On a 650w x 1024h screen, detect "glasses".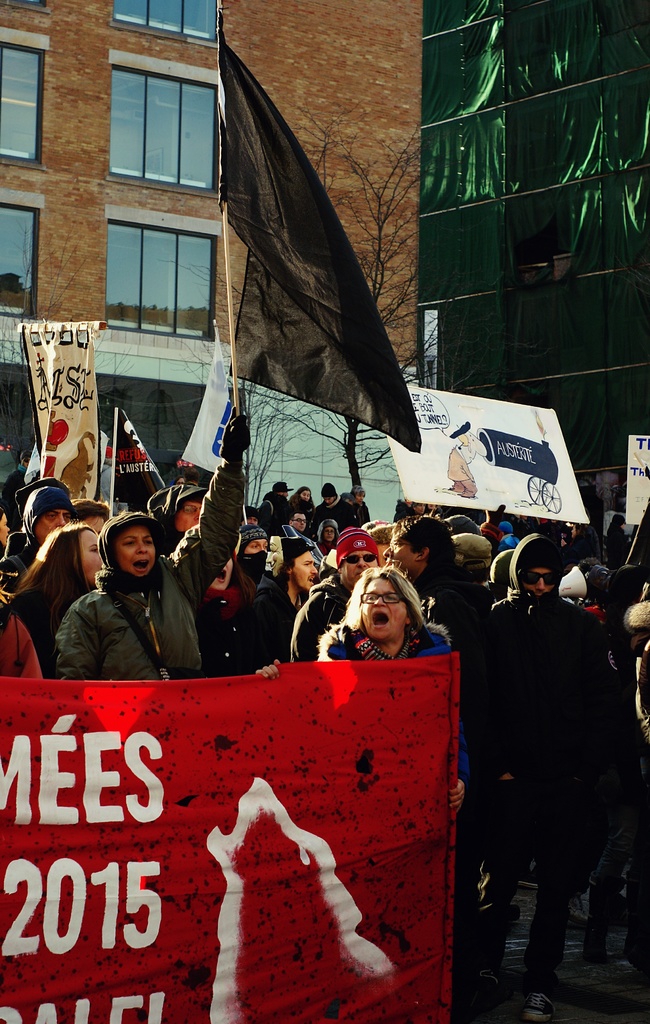
bbox=[358, 588, 402, 604].
